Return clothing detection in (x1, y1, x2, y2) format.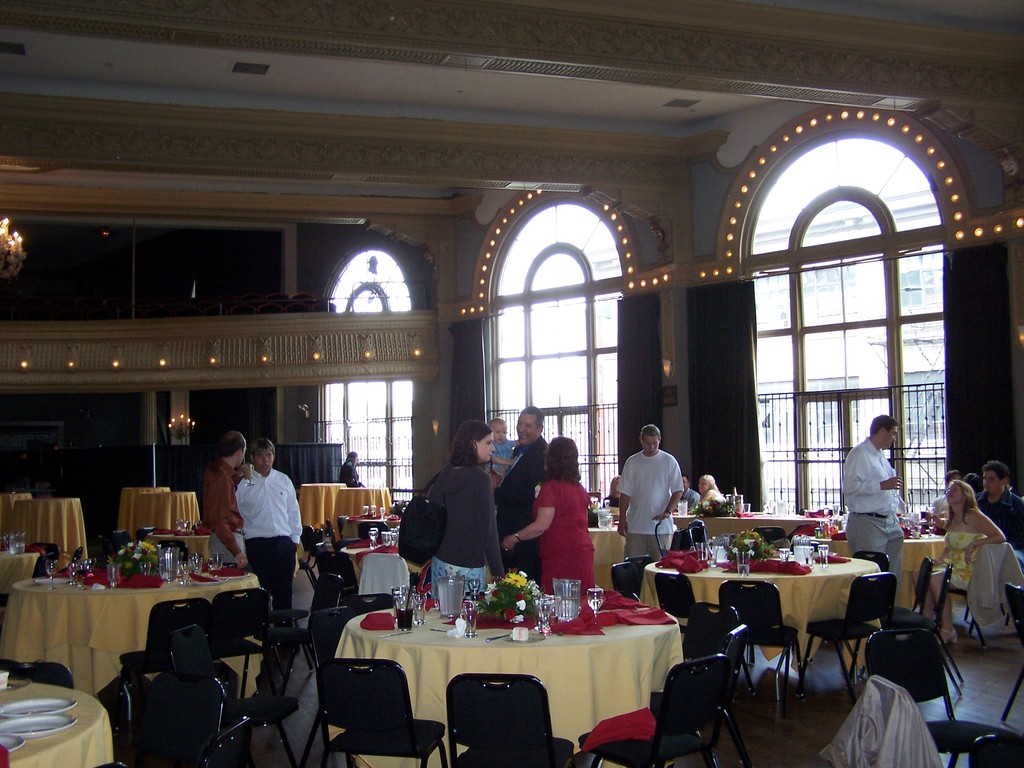
(218, 458, 295, 616).
